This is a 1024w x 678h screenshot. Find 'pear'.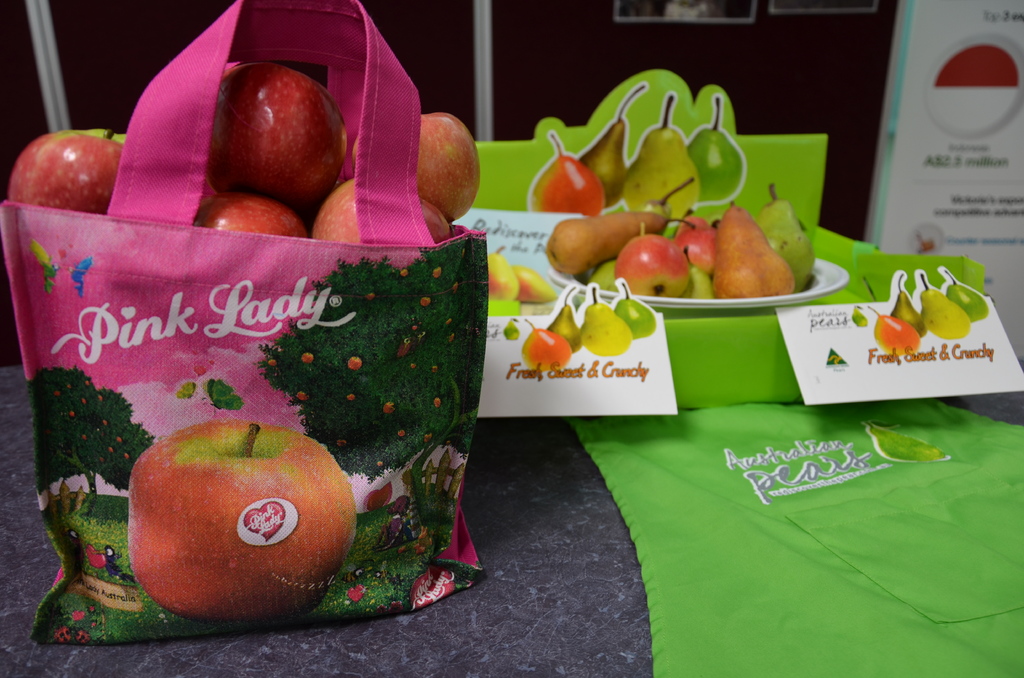
Bounding box: 760, 198, 819, 293.
